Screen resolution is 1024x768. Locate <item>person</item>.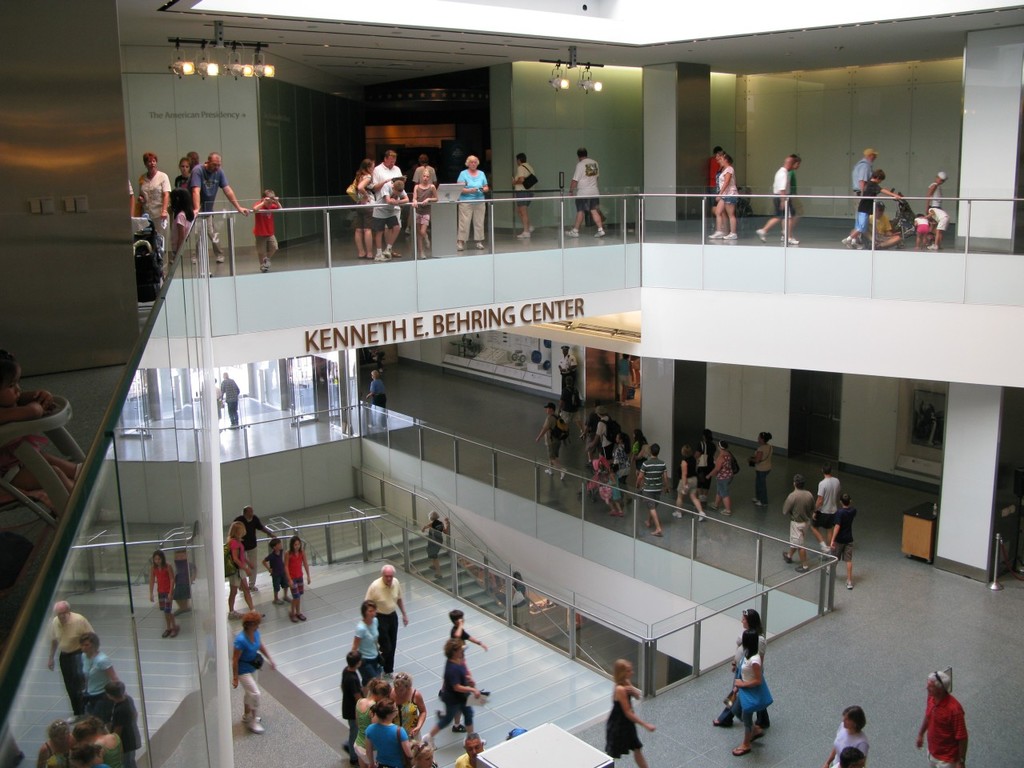
<bbox>753, 434, 775, 506</bbox>.
